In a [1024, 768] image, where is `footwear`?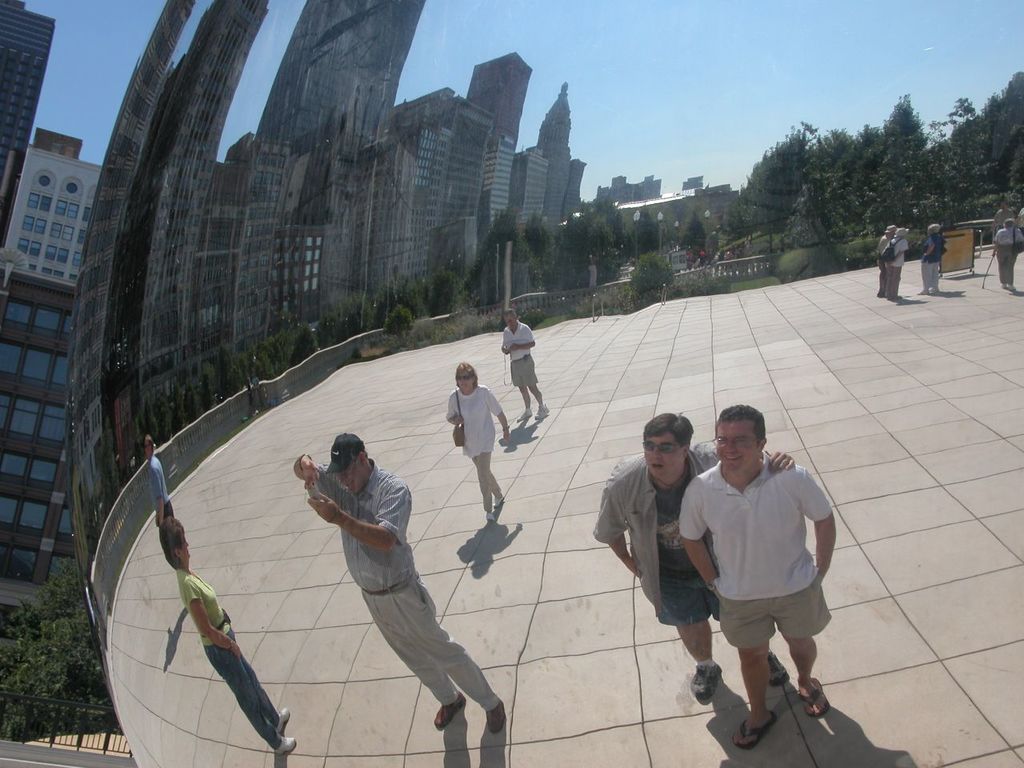
486, 512, 498, 522.
